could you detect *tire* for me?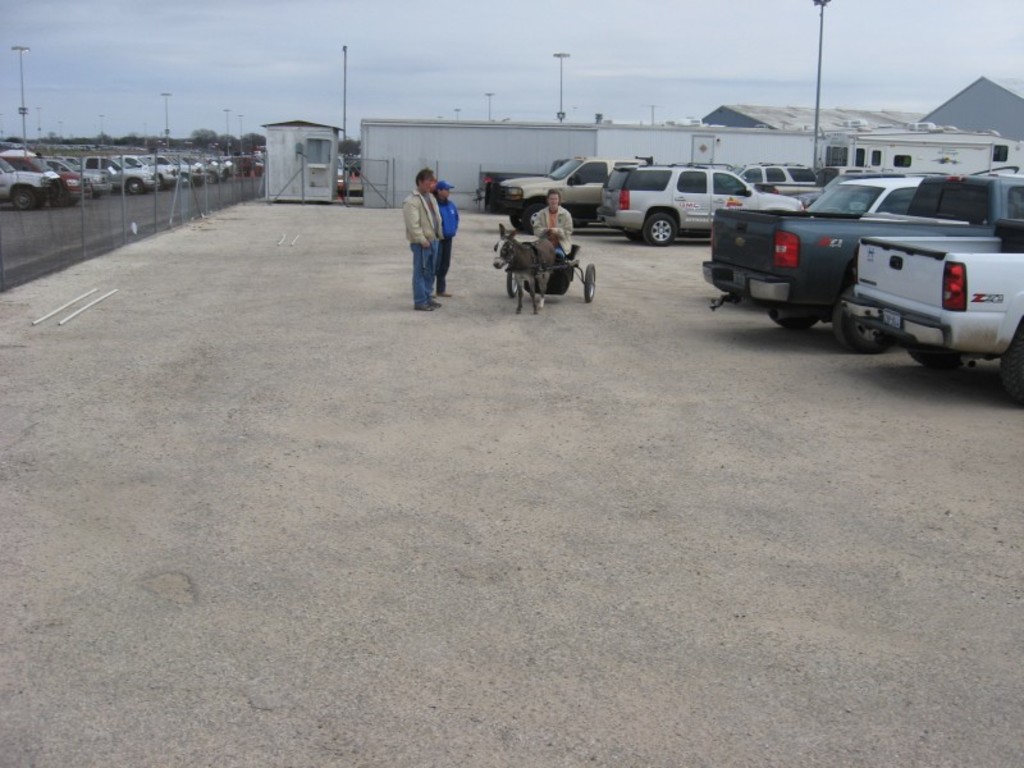
Detection result: [1002, 324, 1023, 398].
